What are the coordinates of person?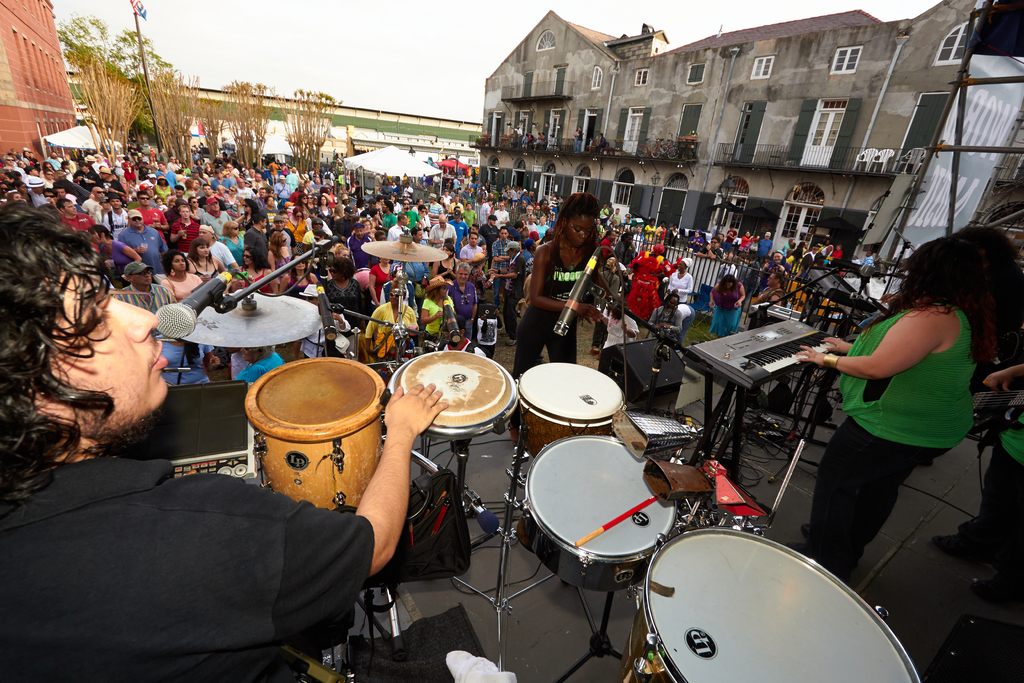
(510, 242, 530, 286).
